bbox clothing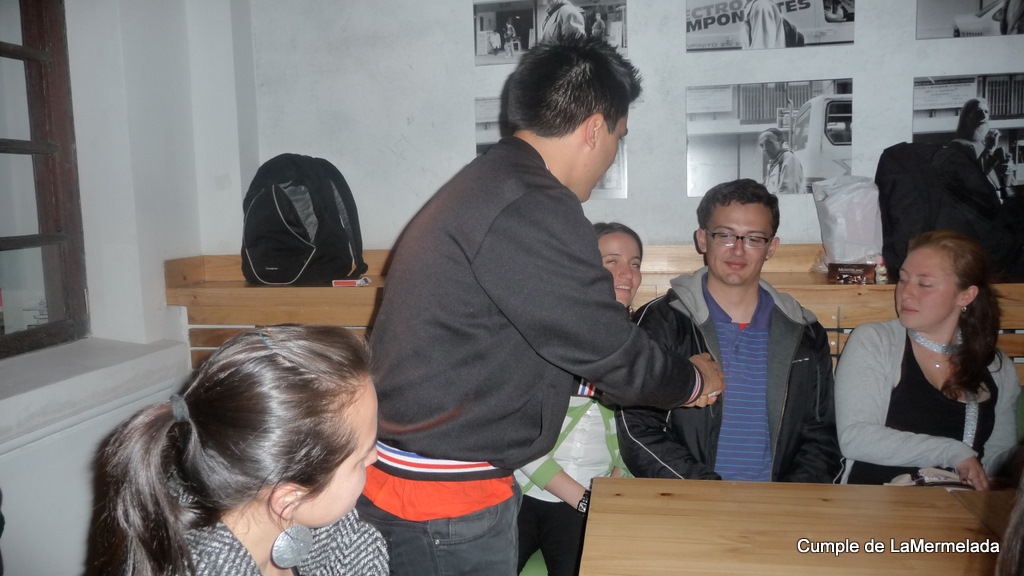
region(610, 264, 837, 479)
